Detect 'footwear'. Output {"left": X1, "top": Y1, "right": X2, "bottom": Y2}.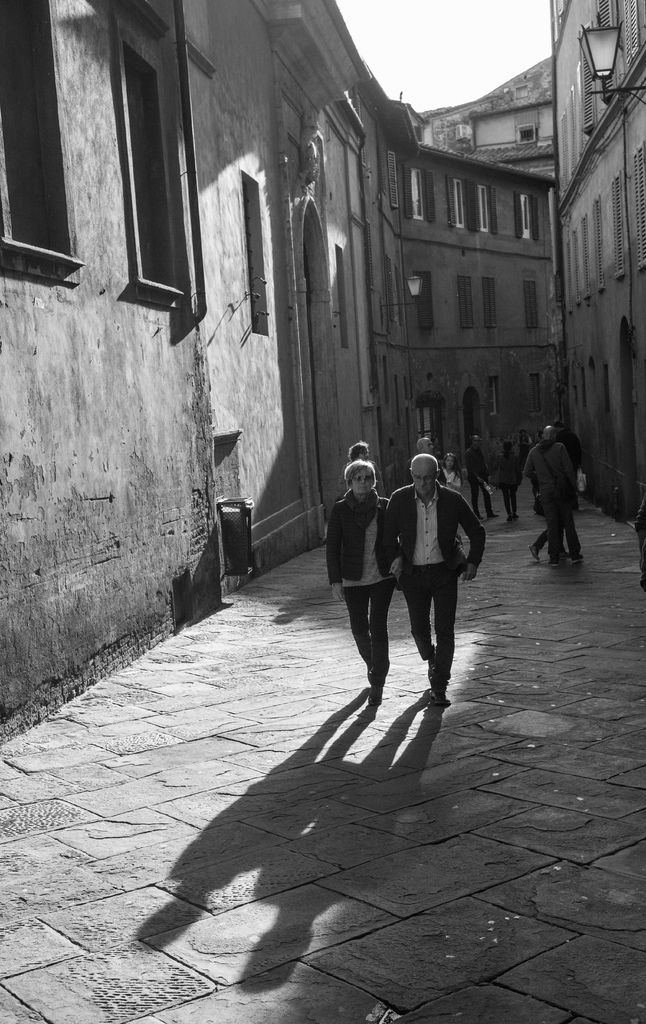
{"left": 476, "top": 513, "right": 483, "bottom": 520}.
